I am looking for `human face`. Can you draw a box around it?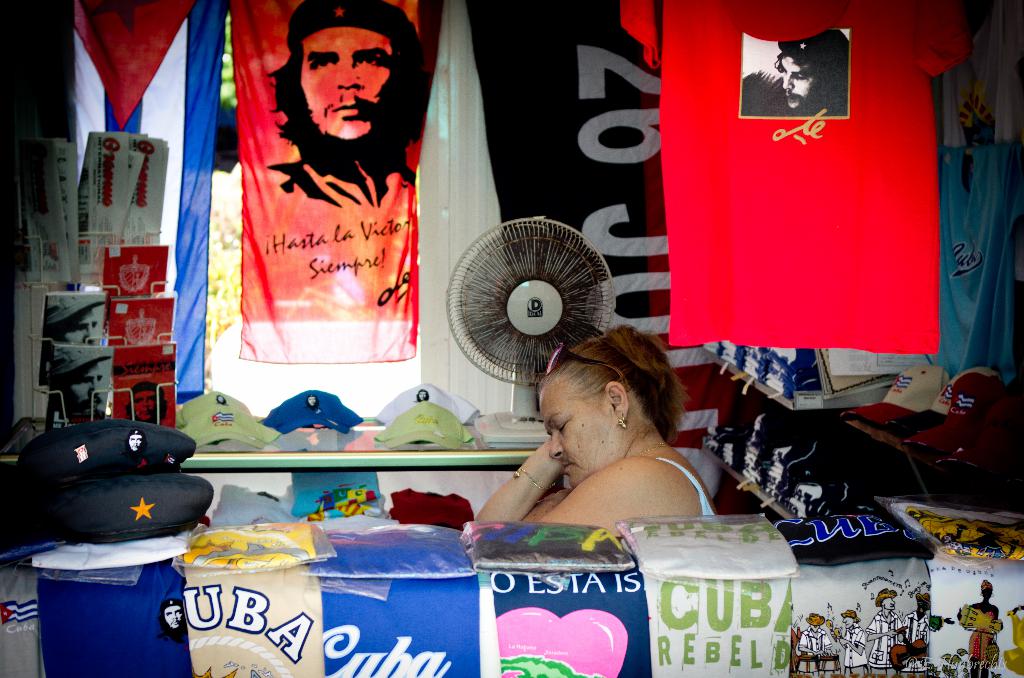
Sure, the bounding box is rect(781, 52, 812, 105).
